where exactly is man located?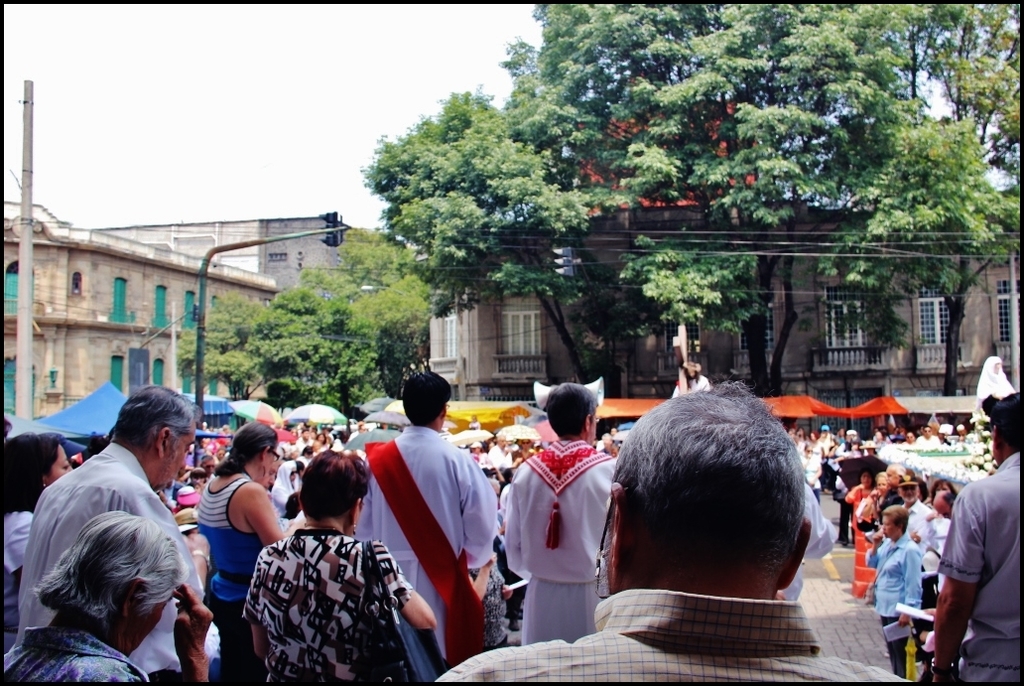
Its bounding box is locate(936, 381, 1023, 685).
